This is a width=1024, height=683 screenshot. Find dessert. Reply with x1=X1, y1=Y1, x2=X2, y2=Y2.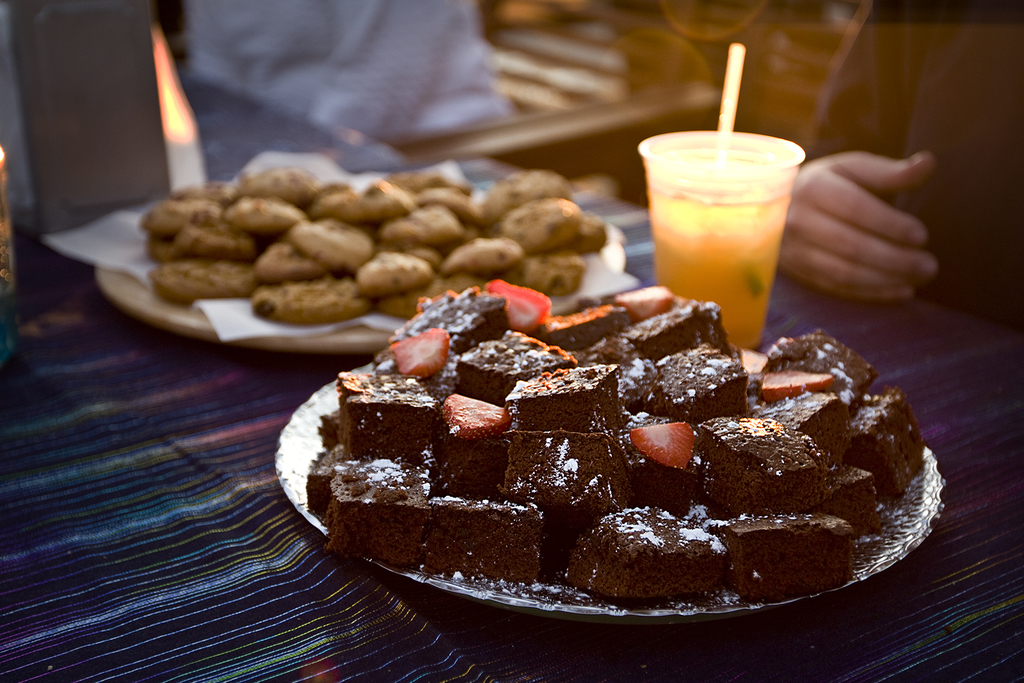
x1=137, y1=201, x2=220, y2=242.
